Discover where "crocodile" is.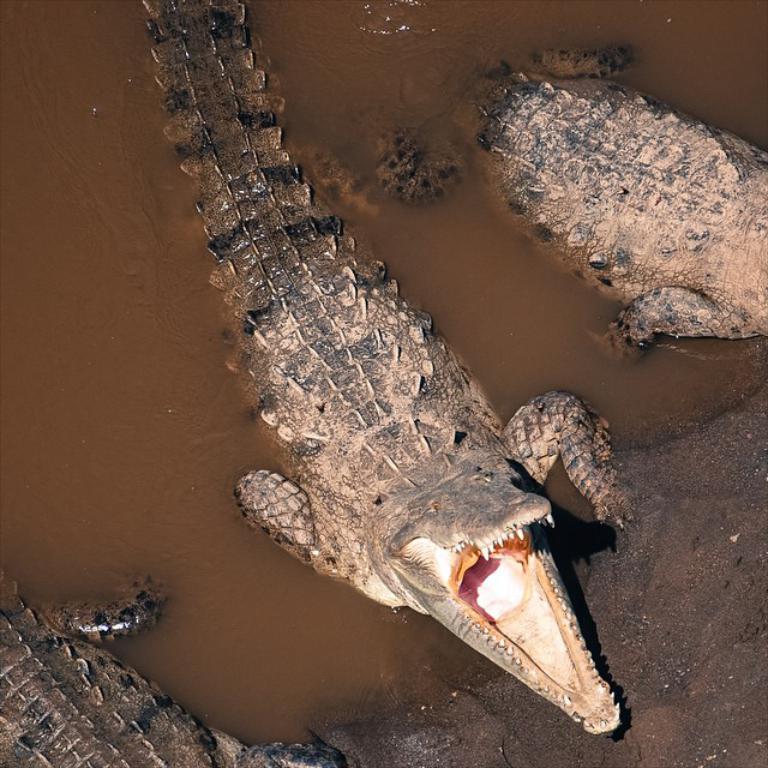
Discovered at <bbox>367, 44, 767, 361</bbox>.
